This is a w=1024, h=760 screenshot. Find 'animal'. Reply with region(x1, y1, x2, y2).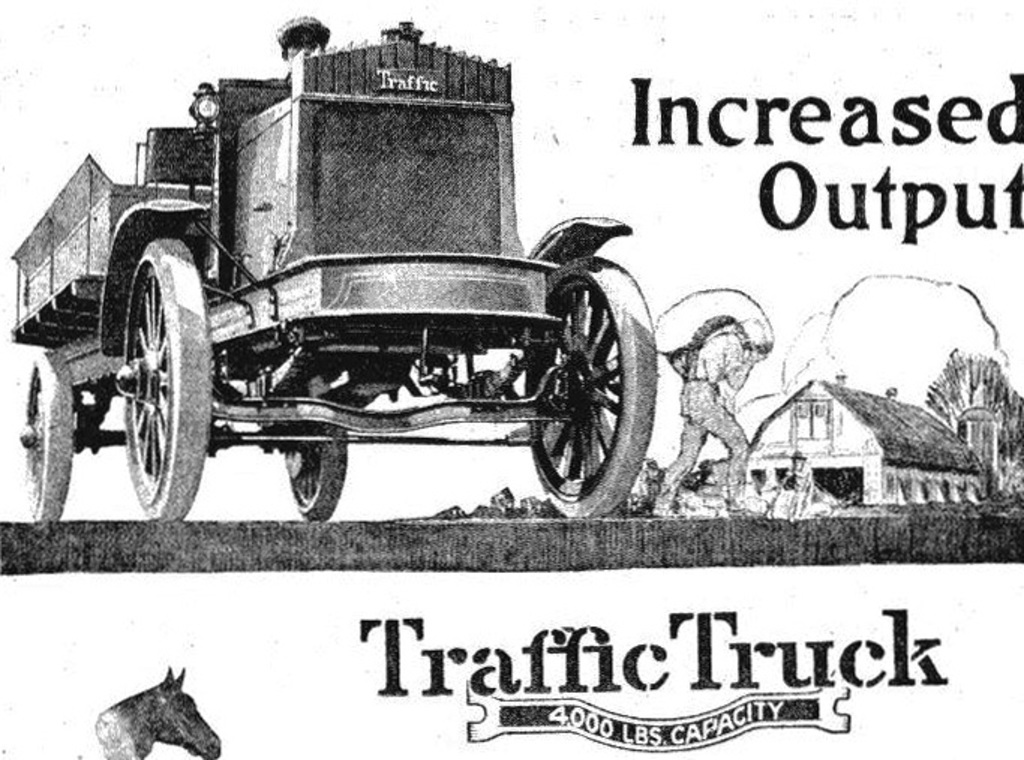
region(97, 670, 216, 759).
